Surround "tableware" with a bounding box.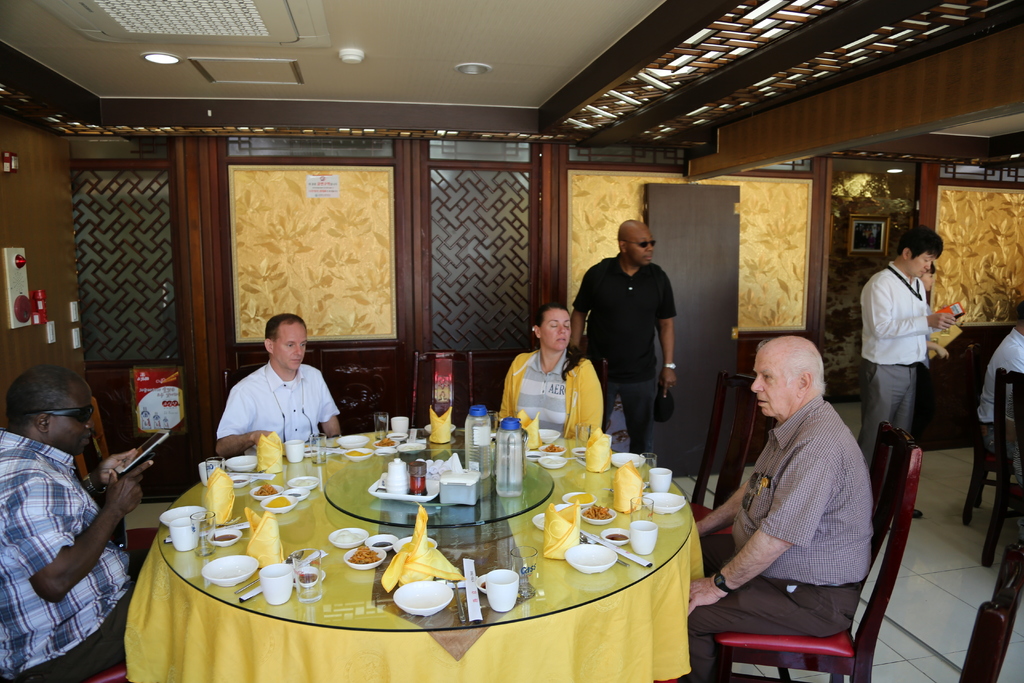
(372,436,398,447).
